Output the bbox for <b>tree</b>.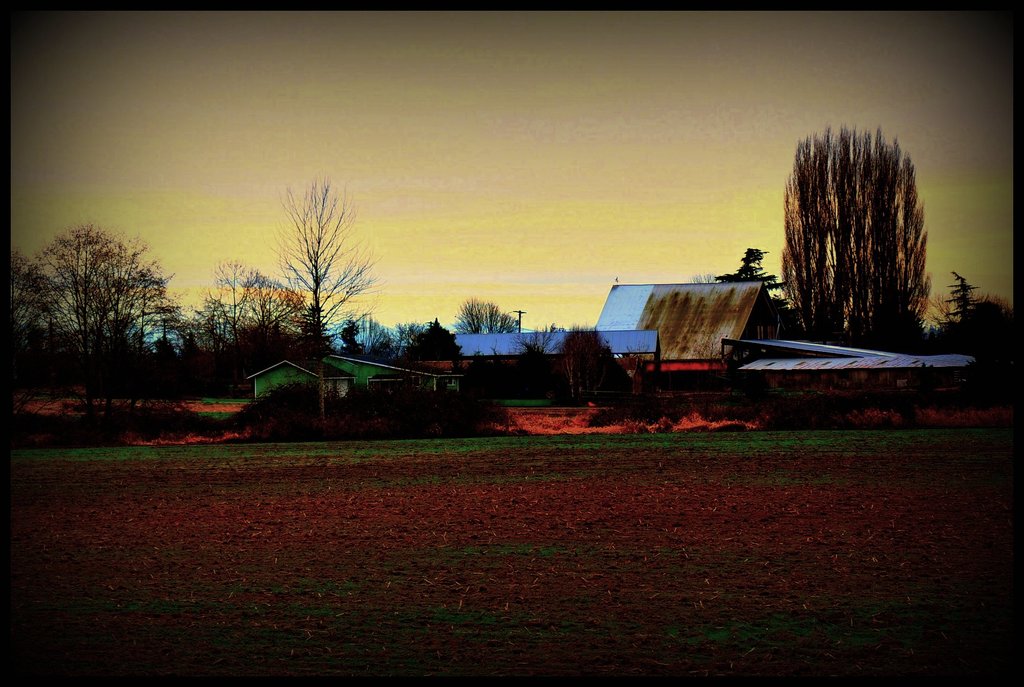
BBox(548, 323, 620, 408).
